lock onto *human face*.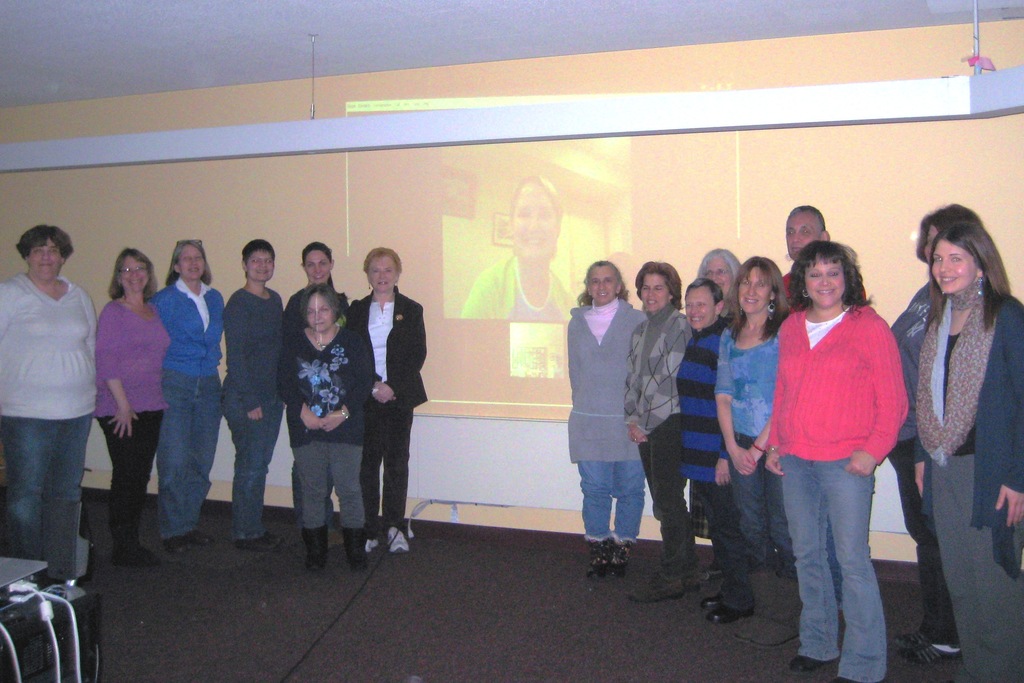
Locked: [120, 259, 149, 297].
